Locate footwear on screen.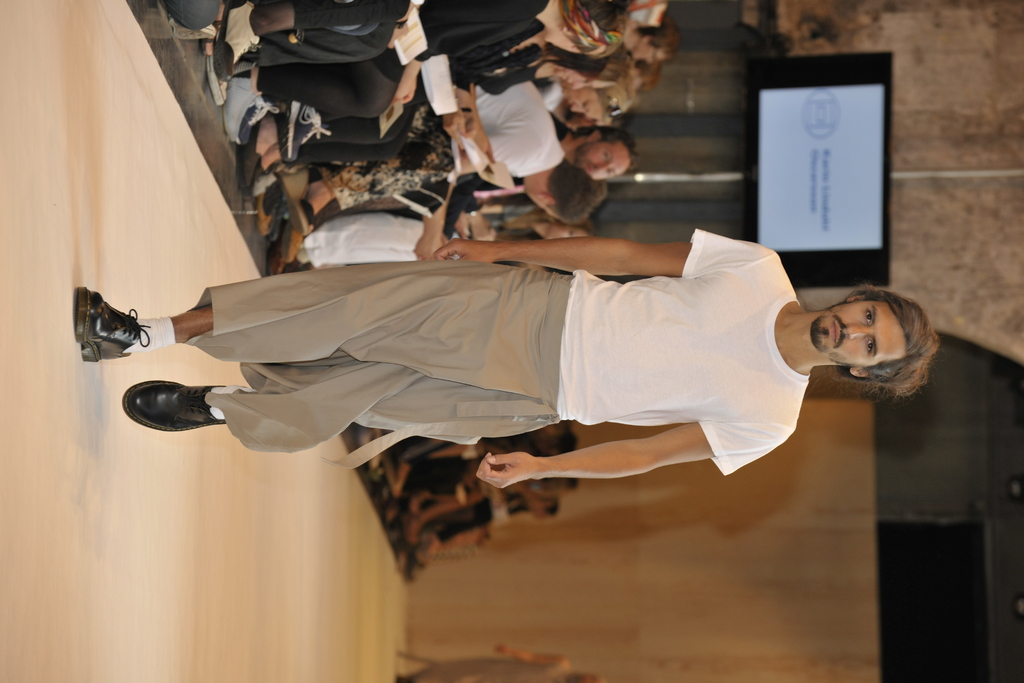
On screen at <box>72,283,152,365</box>.
